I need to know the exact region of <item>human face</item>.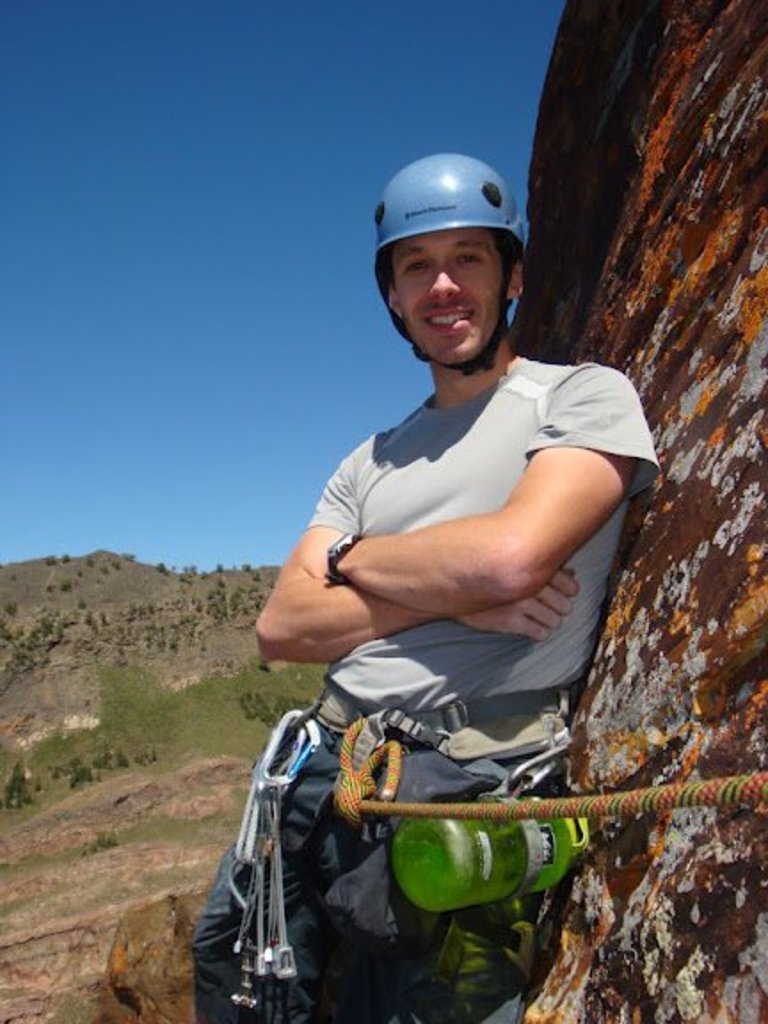
Region: left=373, top=181, right=535, bottom=348.
